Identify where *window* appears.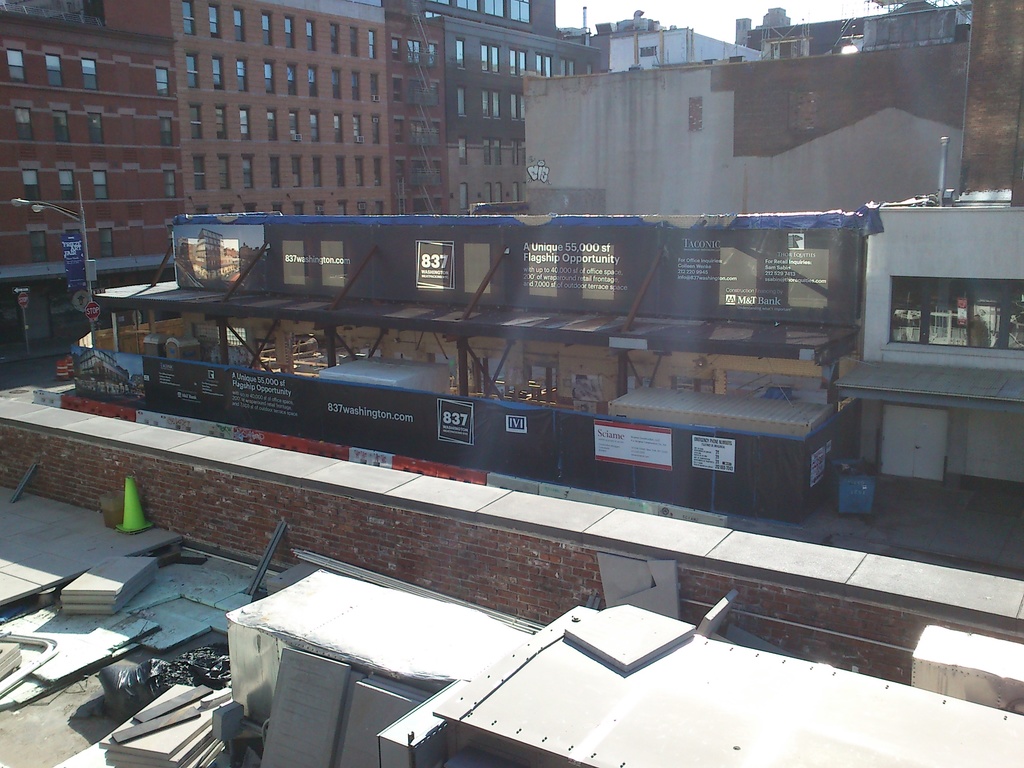
Appears at left=426, top=42, right=435, bottom=69.
